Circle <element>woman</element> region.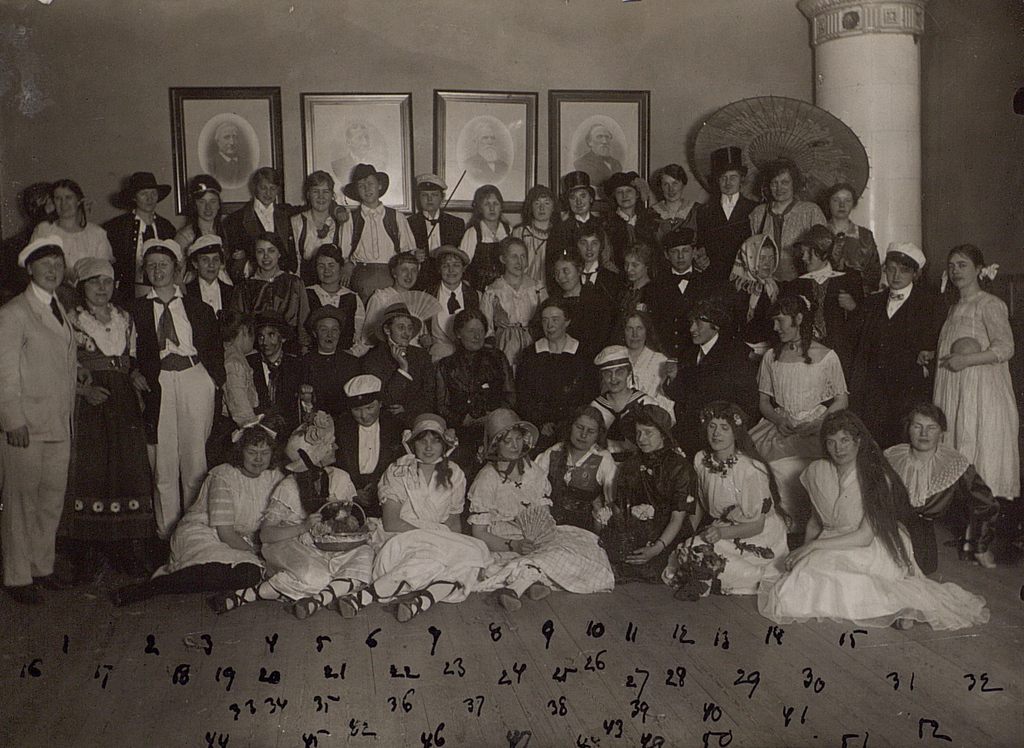
Region: 917, 247, 1022, 560.
